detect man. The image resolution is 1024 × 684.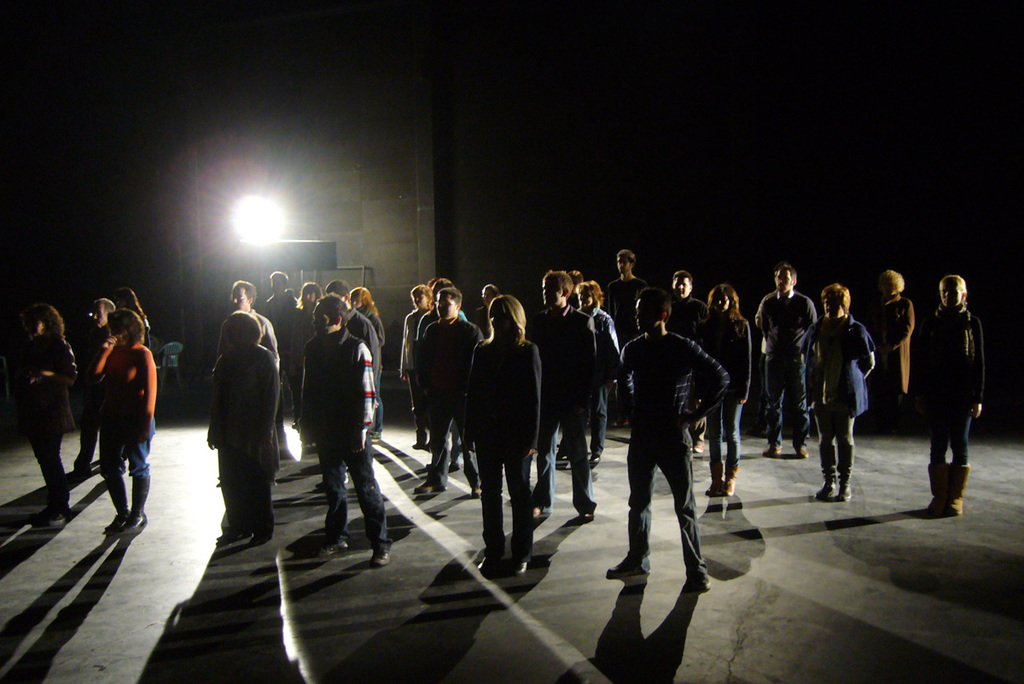
box(619, 286, 731, 627).
